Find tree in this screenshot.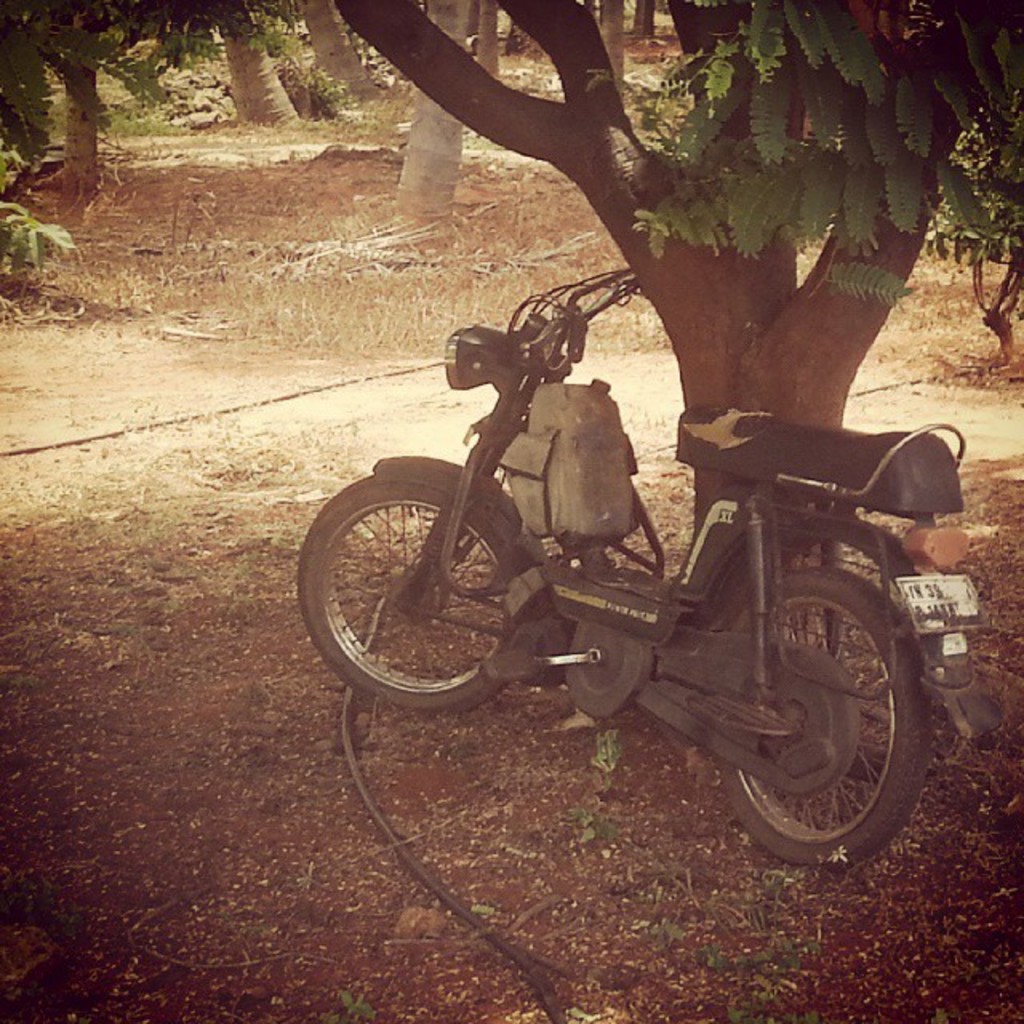
The bounding box for tree is (left=302, top=0, right=392, bottom=96).
